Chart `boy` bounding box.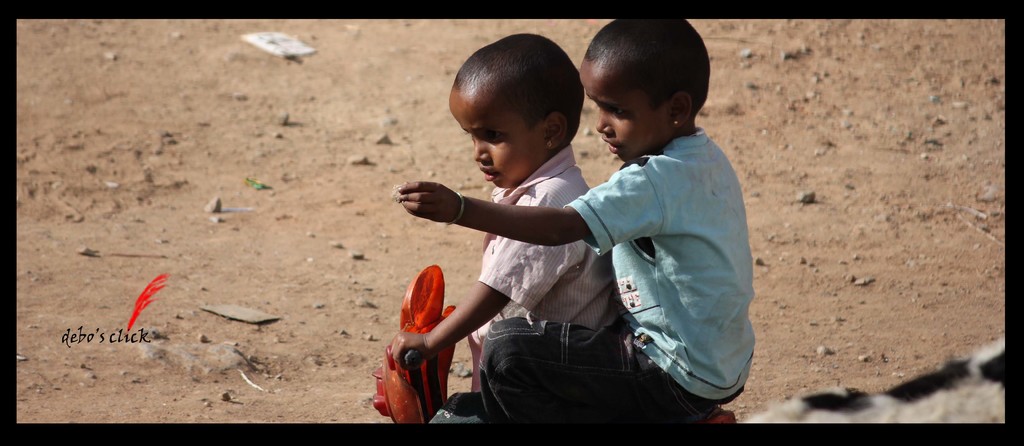
Charted: (x1=476, y1=15, x2=754, y2=421).
